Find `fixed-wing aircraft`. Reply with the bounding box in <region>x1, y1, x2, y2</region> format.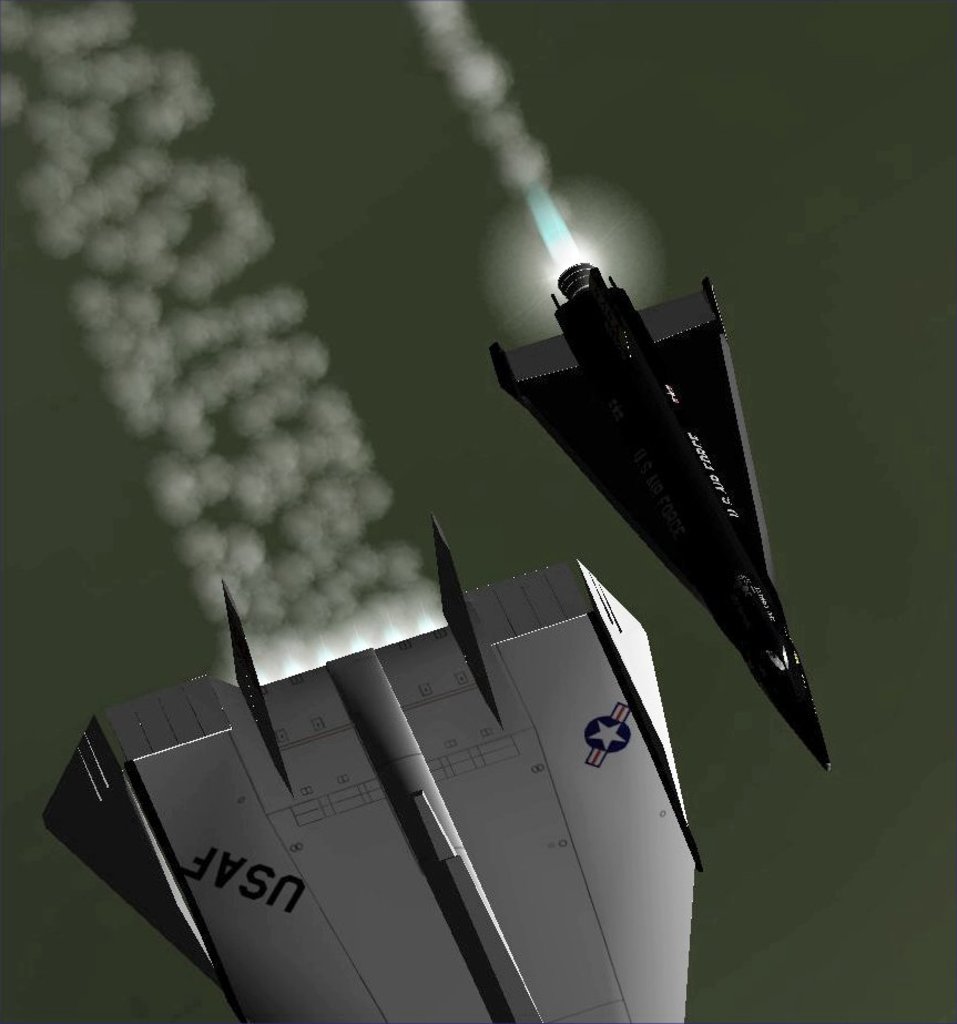
<region>43, 516, 700, 1023</region>.
